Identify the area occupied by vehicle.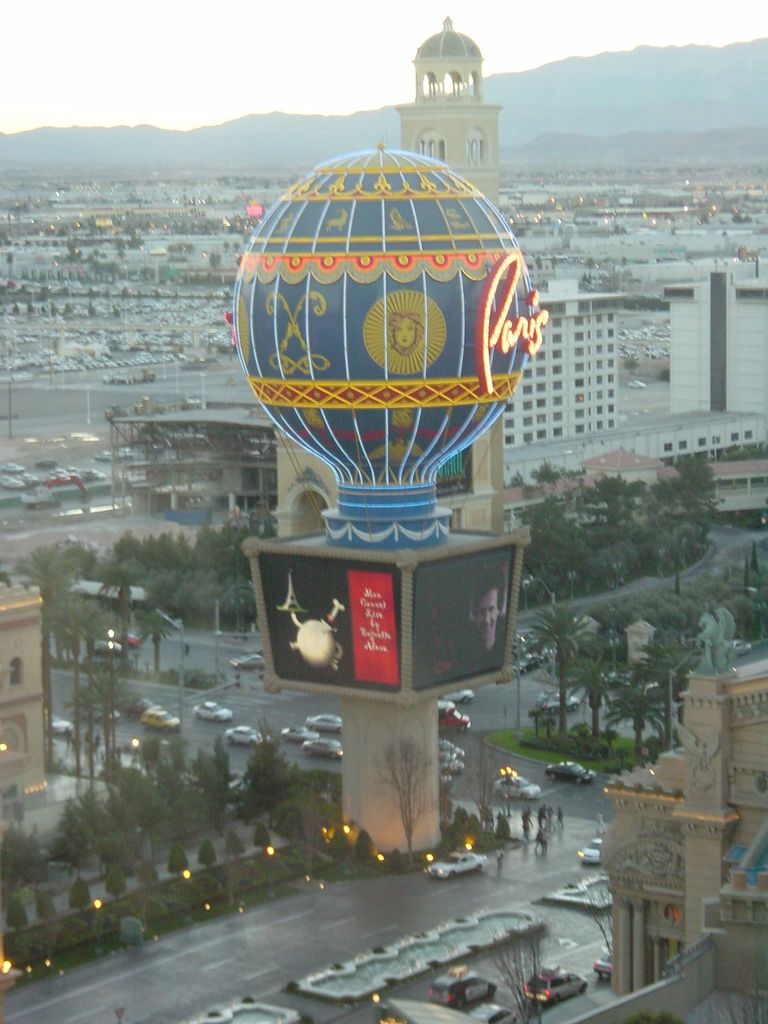
Area: 495:770:537:805.
